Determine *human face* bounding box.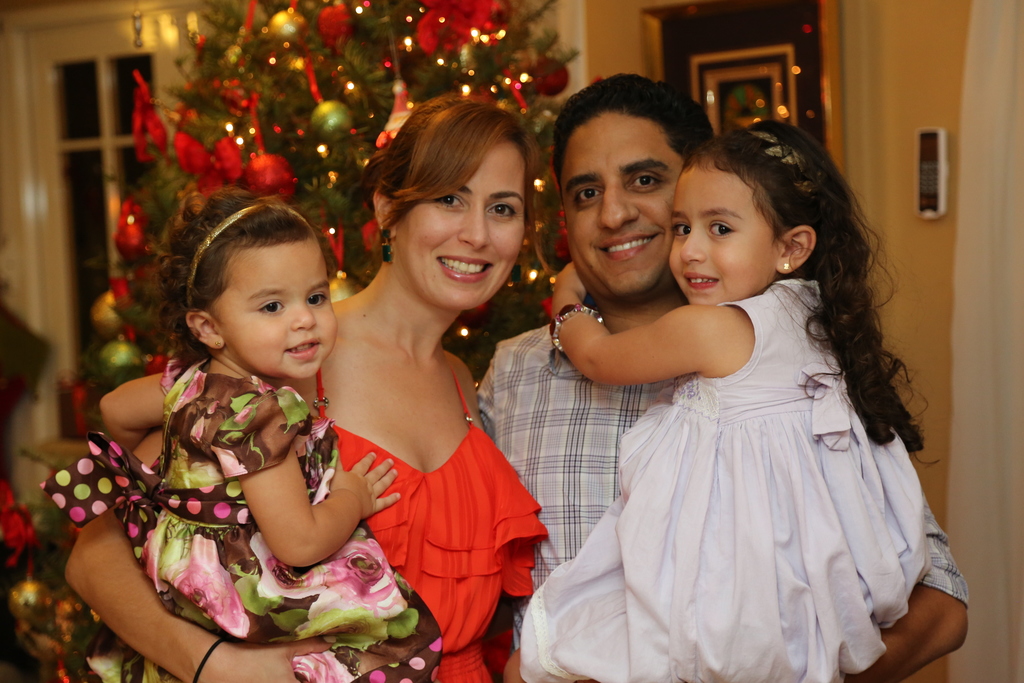
Determined: <region>391, 138, 528, 299</region>.
